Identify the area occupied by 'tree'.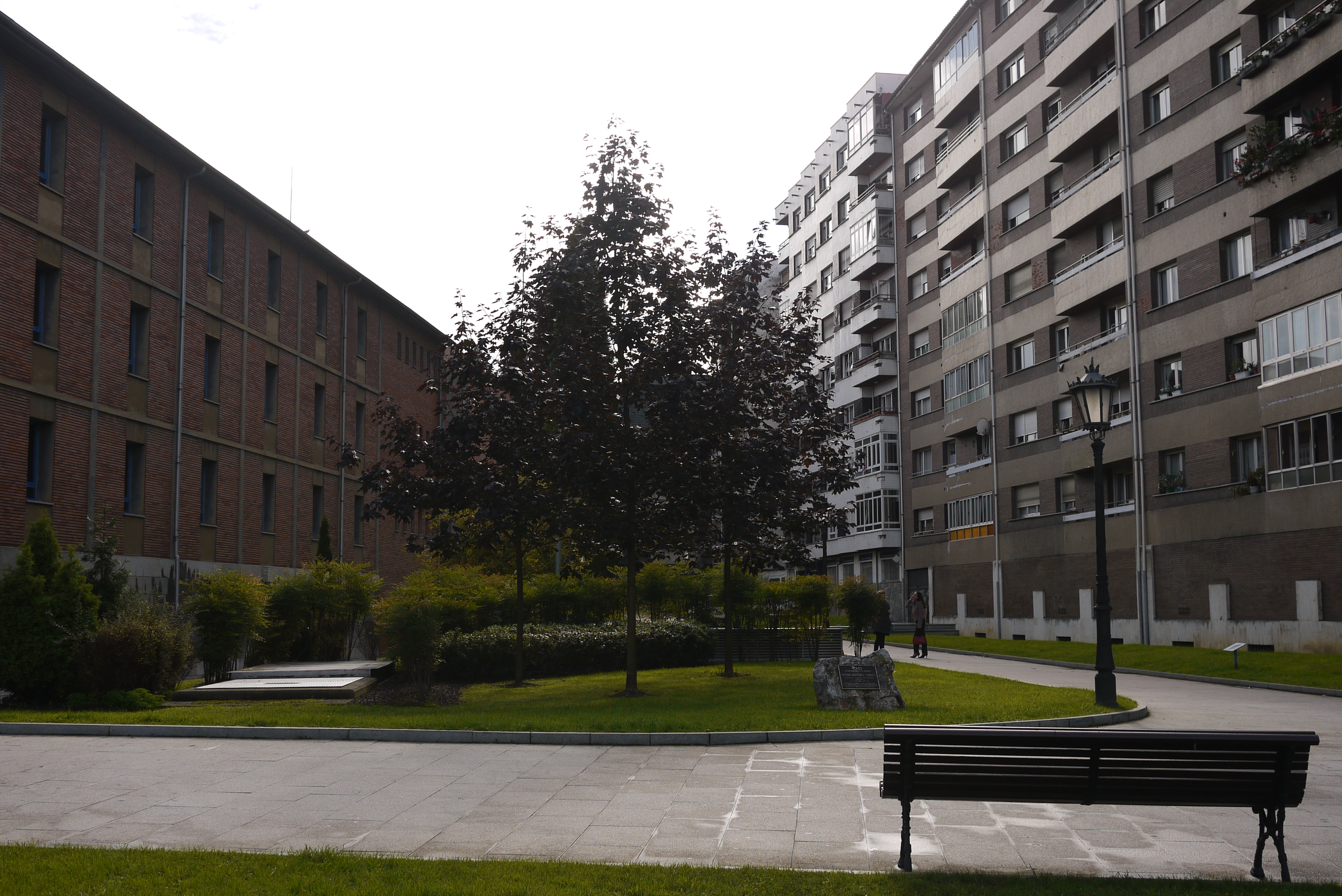
Area: Rect(233, 188, 253, 212).
